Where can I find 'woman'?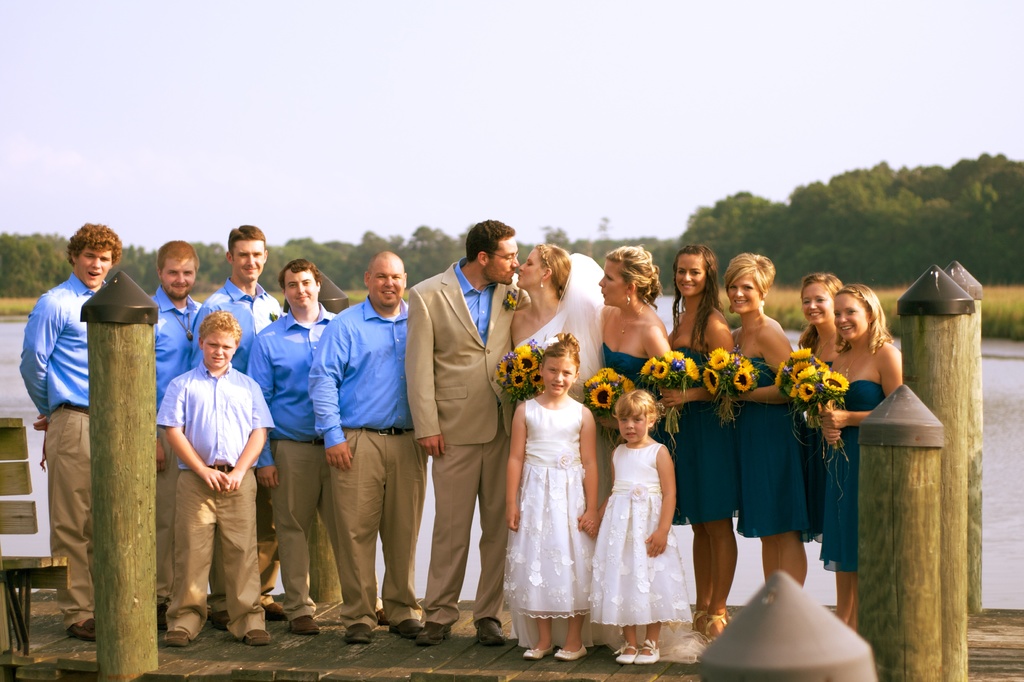
You can find it at pyautogui.locateOnScreen(655, 245, 741, 642).
